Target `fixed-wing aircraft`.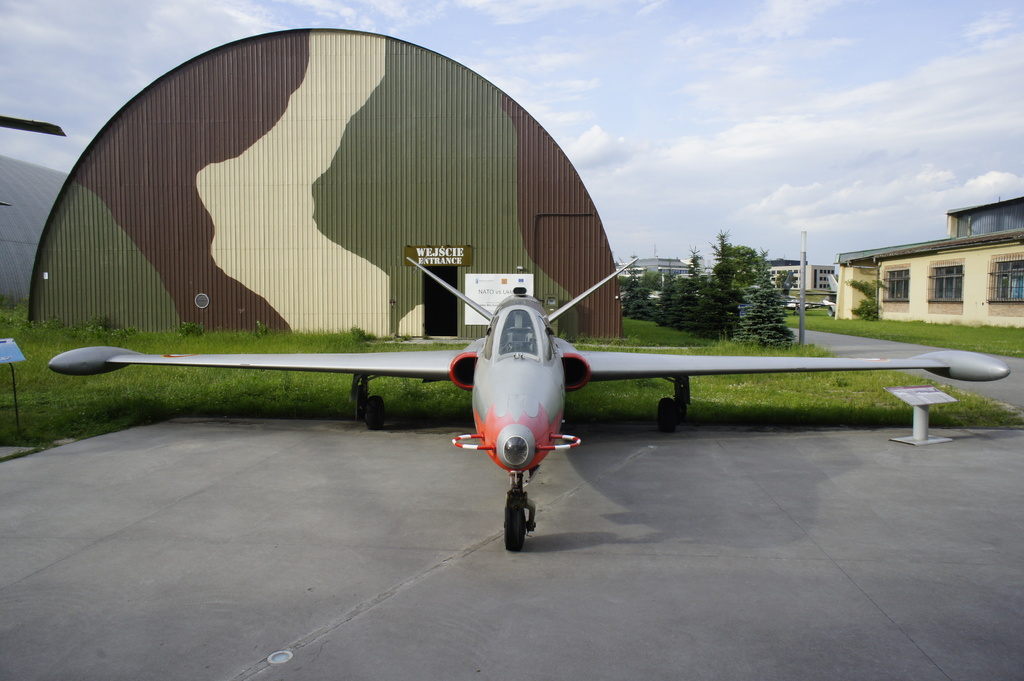
Target region: 777 272 804 318.
